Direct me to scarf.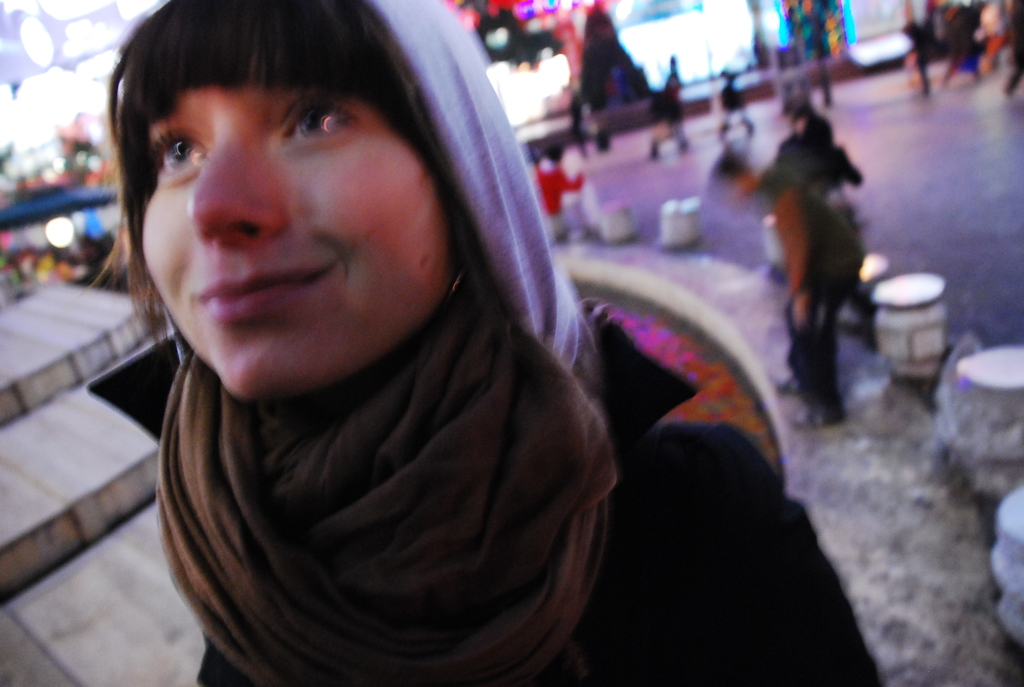
Direction: box(141, 268, 597, 677).
